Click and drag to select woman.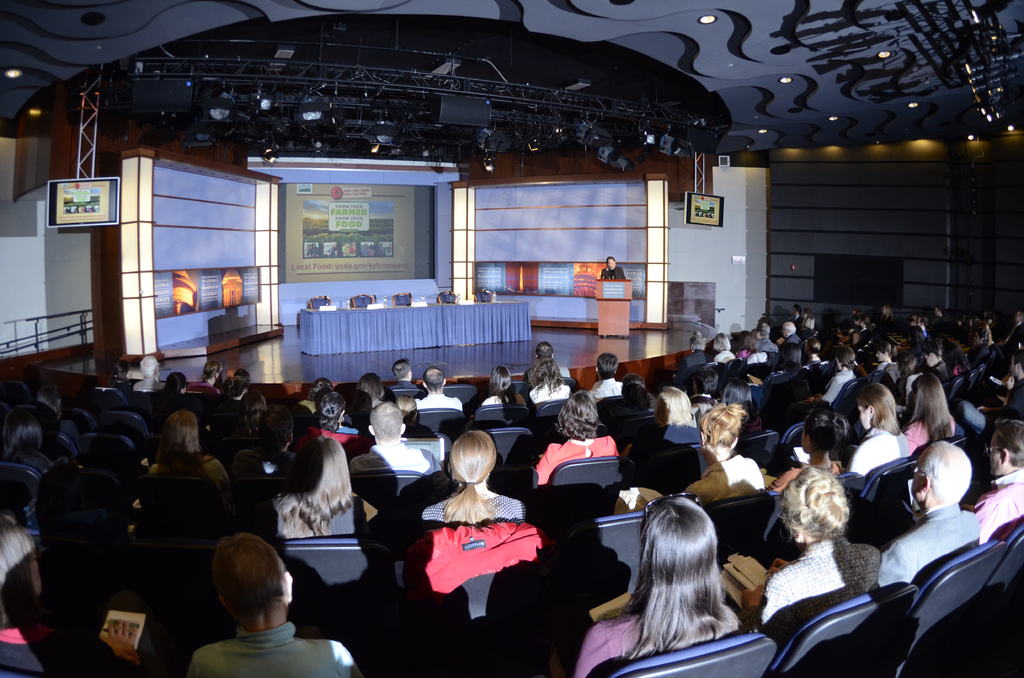
Selection: 564,489,746,677.
